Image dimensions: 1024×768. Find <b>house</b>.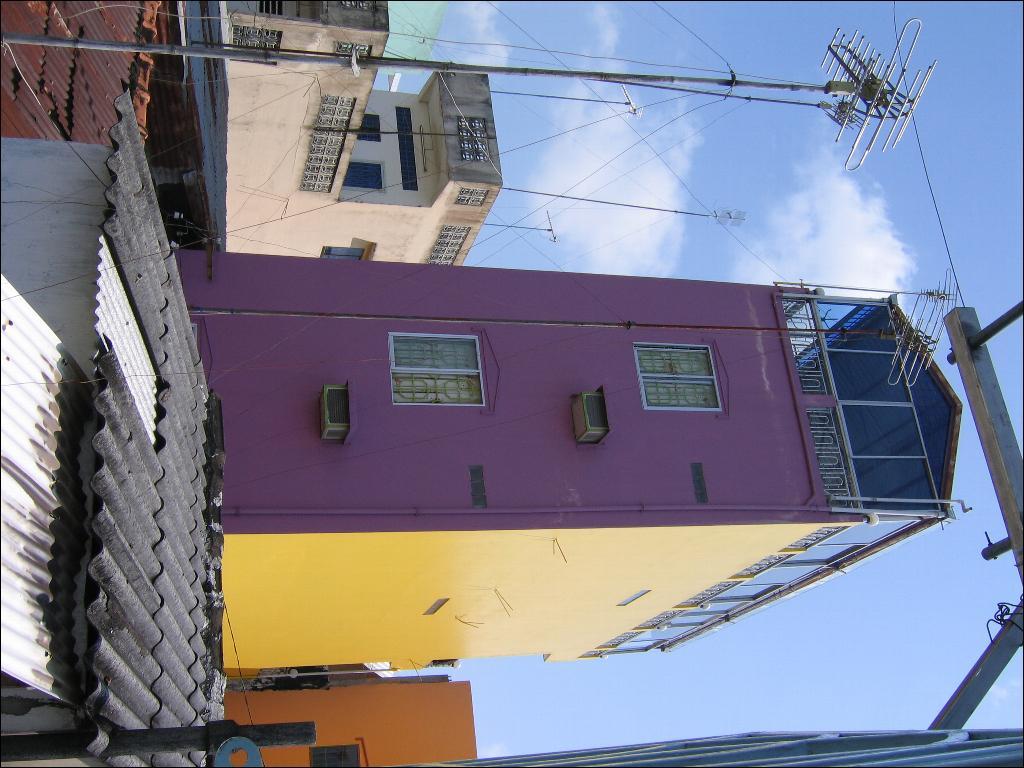
(211,256,971,678).
